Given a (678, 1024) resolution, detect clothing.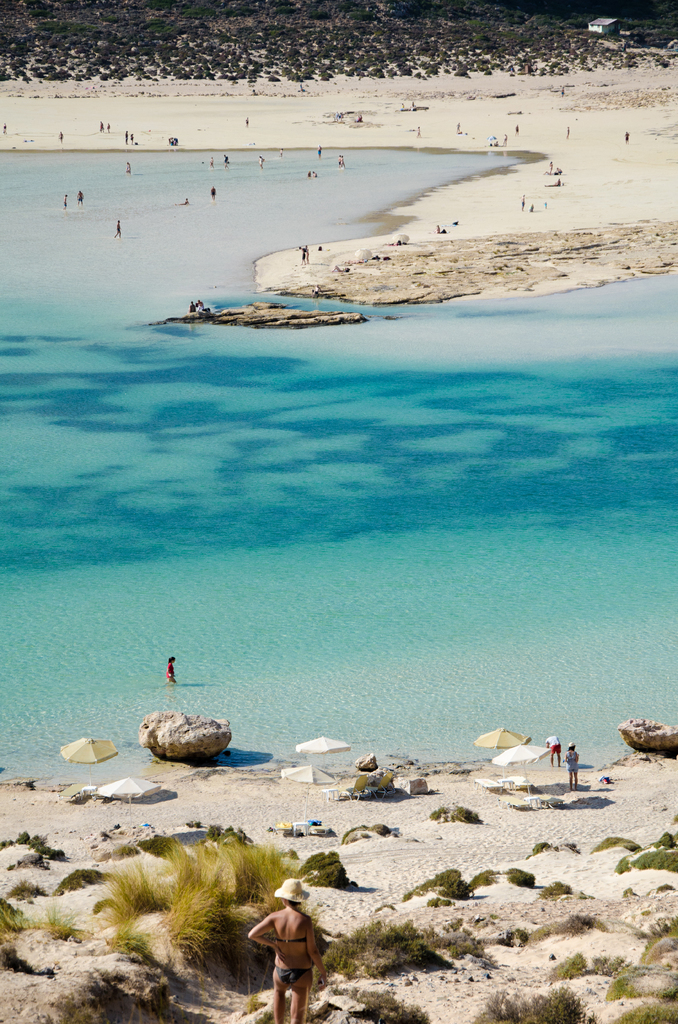
locate(0, 118, 8, 132).
